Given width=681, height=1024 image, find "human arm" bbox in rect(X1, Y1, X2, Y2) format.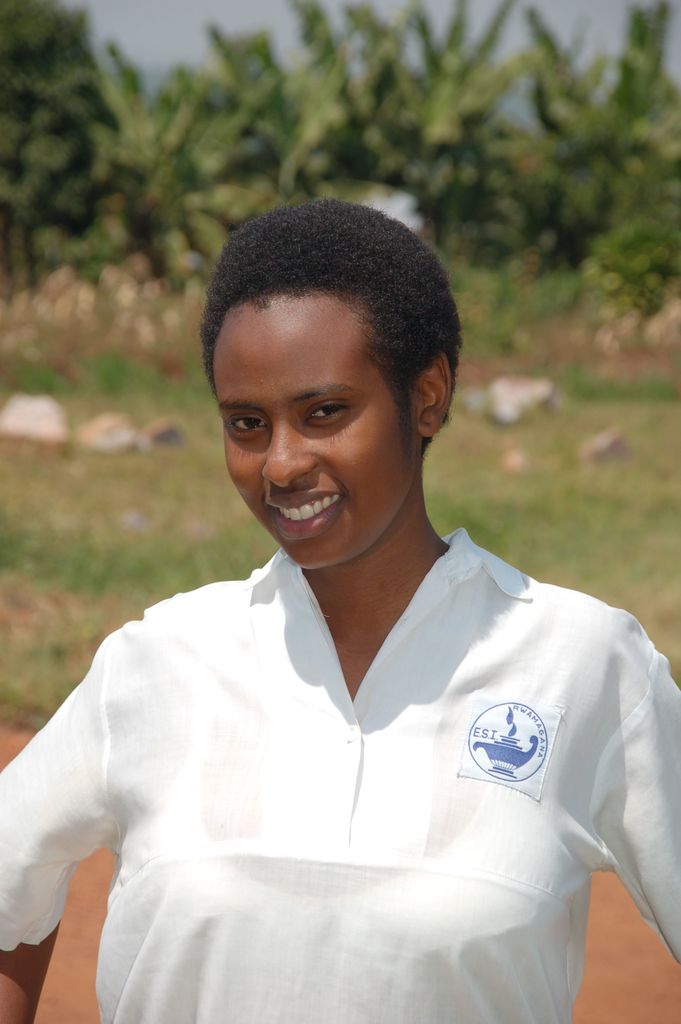
rect(0, 629, 122, 1023).
